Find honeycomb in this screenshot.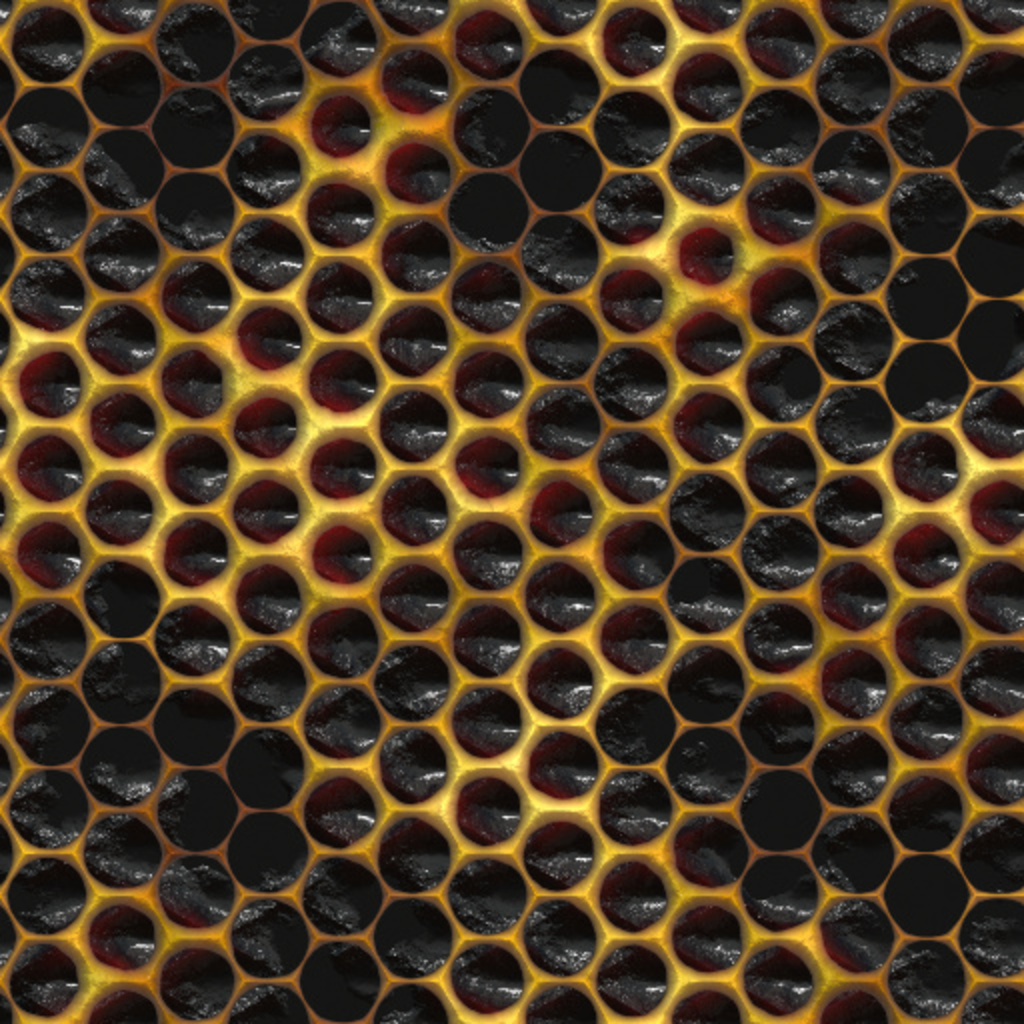
The bounding box for honeycomb is {"left": 0, "top": 0, "right": 1022, "bottom": 1022}.
